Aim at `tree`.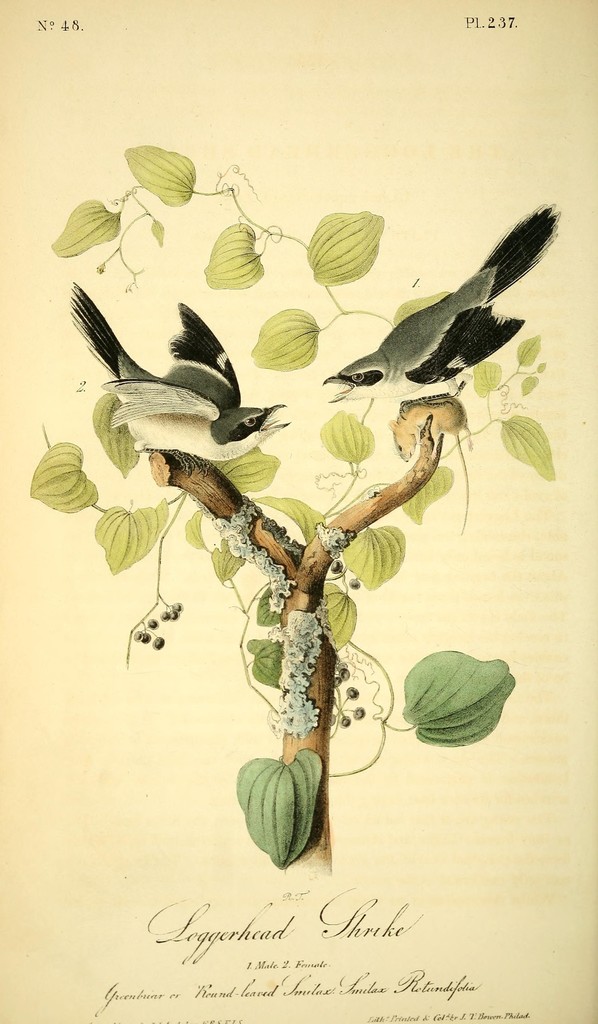
Aimed at x1=24 y1=144 x2=558 y2=873.
